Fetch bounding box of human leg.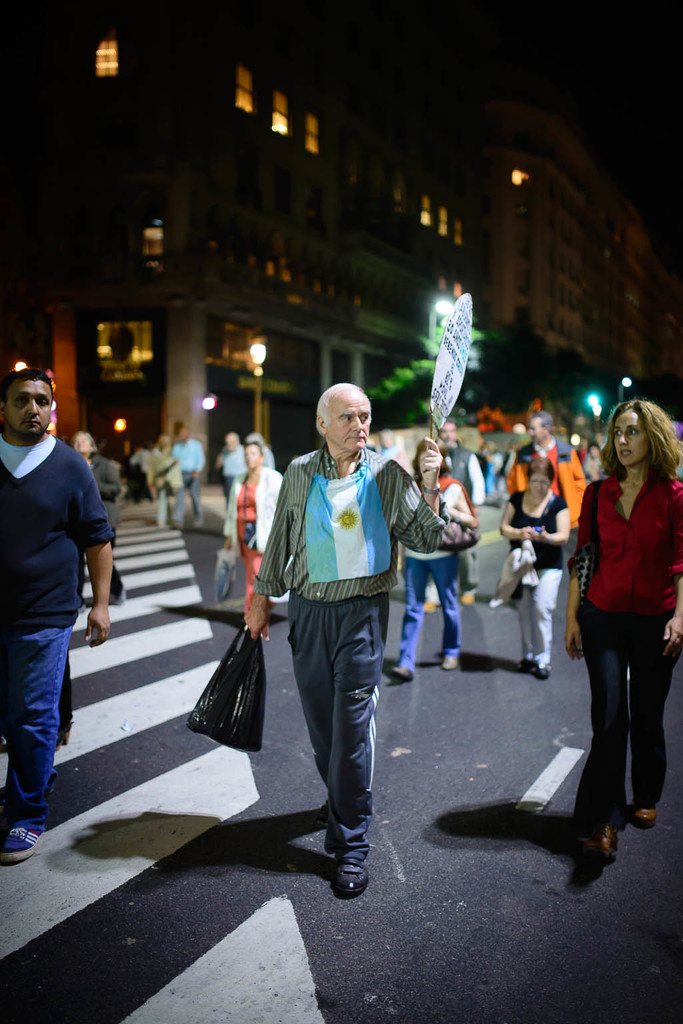
Bbox: [x1=574, y1=609, x2=632, y2=858].
